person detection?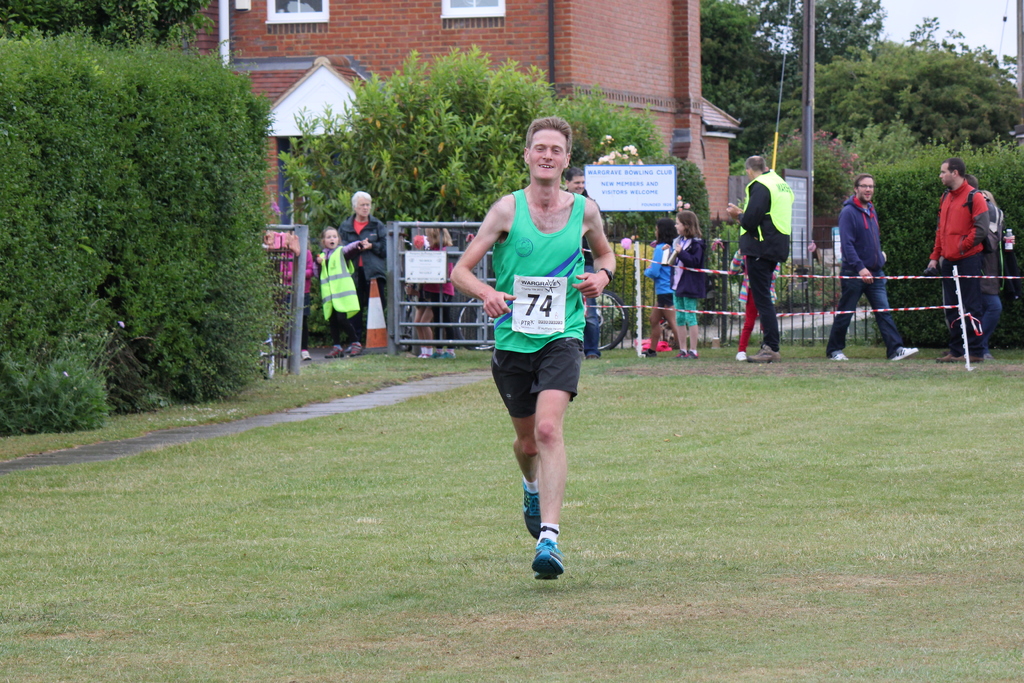
rect(401, 226, 456, 370)
